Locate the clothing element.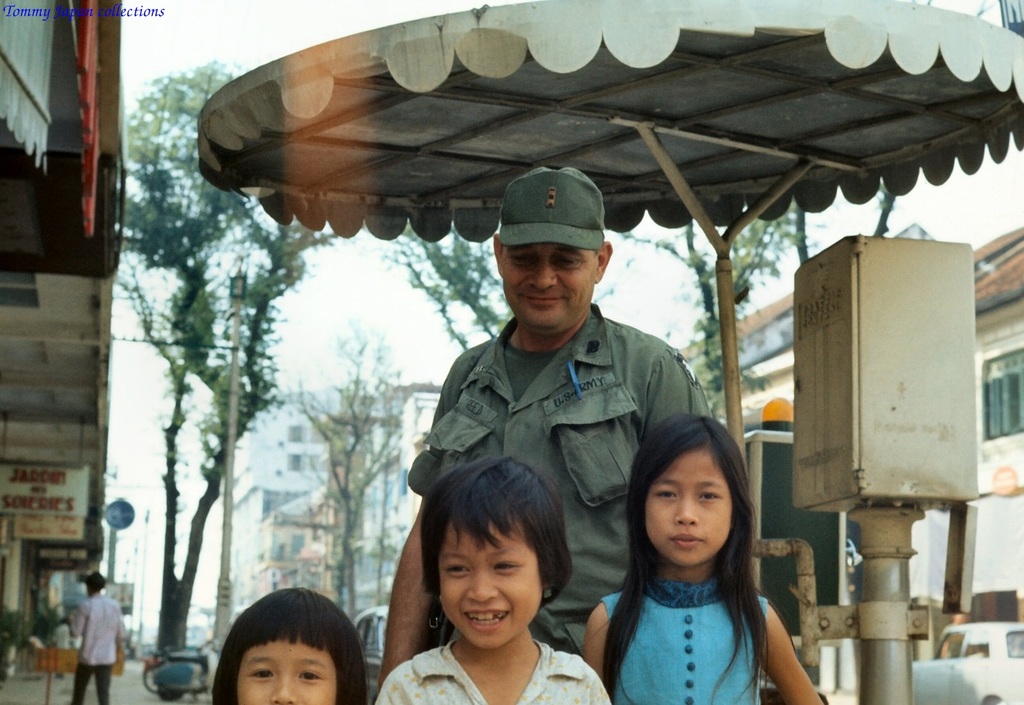
Element bbox: (left=64, top=587, right=127, bottom=704).
